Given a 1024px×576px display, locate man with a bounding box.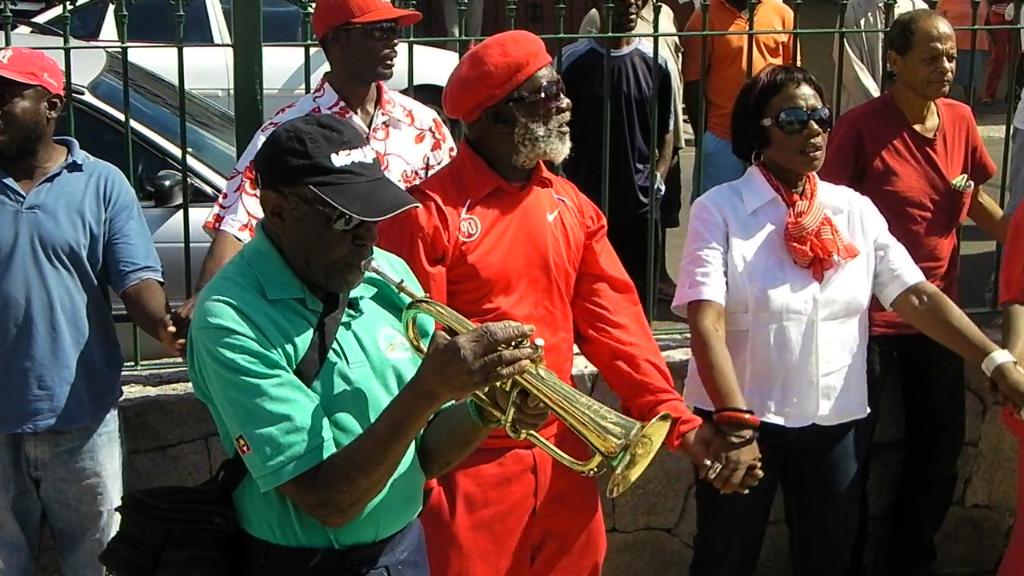
Located: crop(683, 0, 807, 193).
